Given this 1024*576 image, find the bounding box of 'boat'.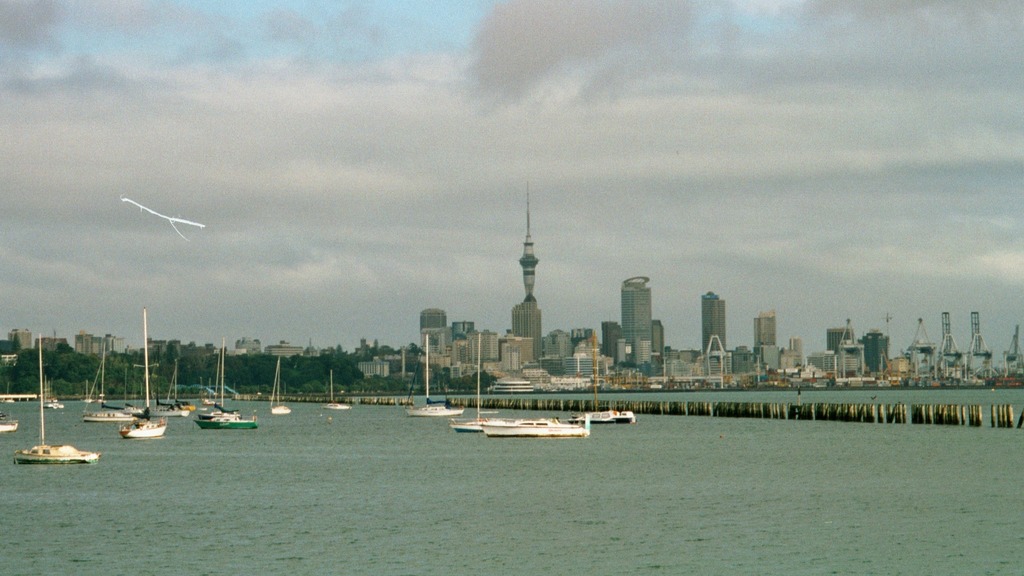
{"x1": 405, "y1": 331, "x2": 462, "y2": 416}.
